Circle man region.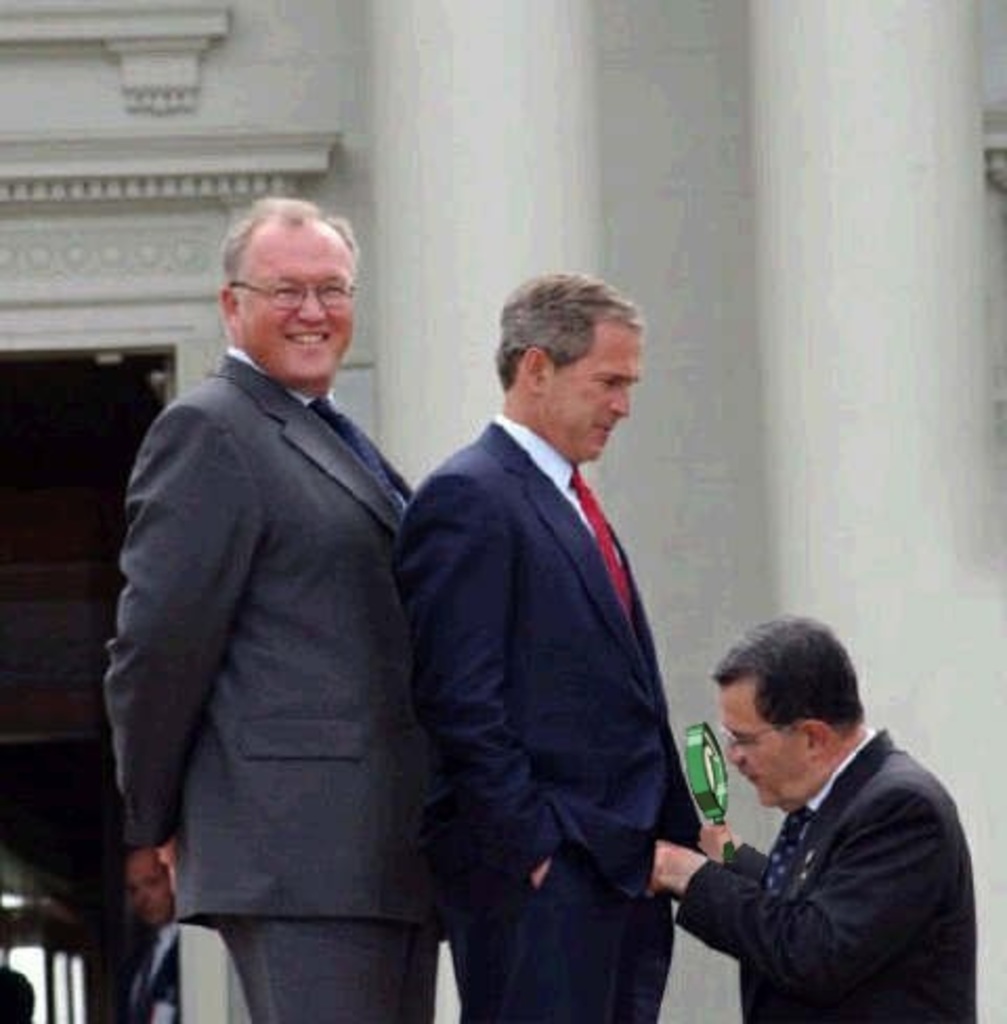
Region: x1=390, y1=266, x2=720, y2=1022.
